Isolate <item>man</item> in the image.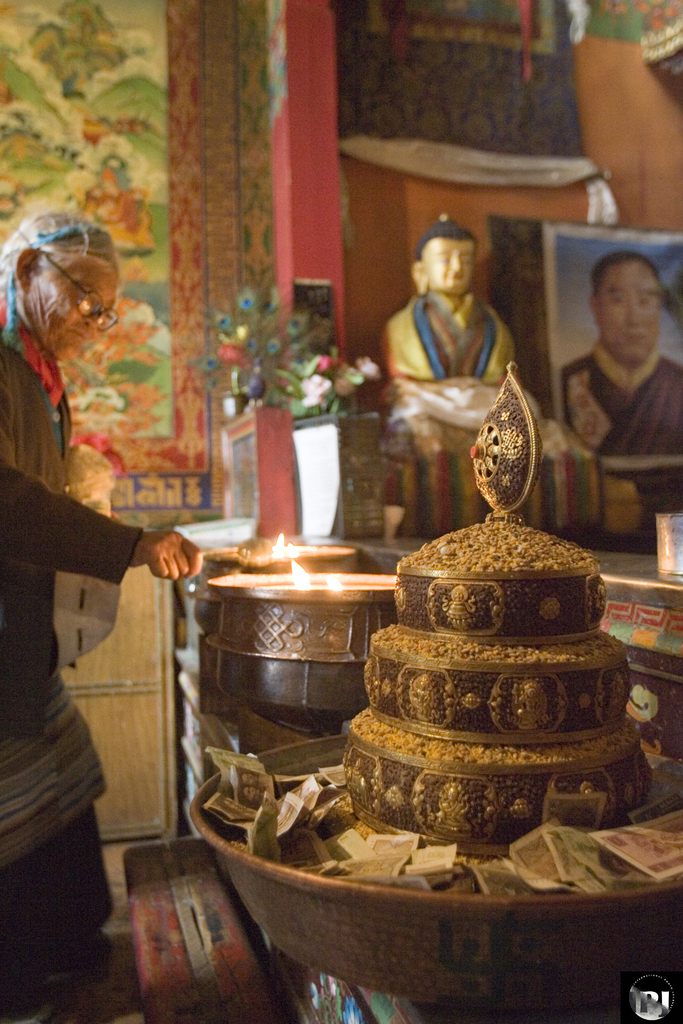
Isolated region: Rect(356, 205, 545, 445).
